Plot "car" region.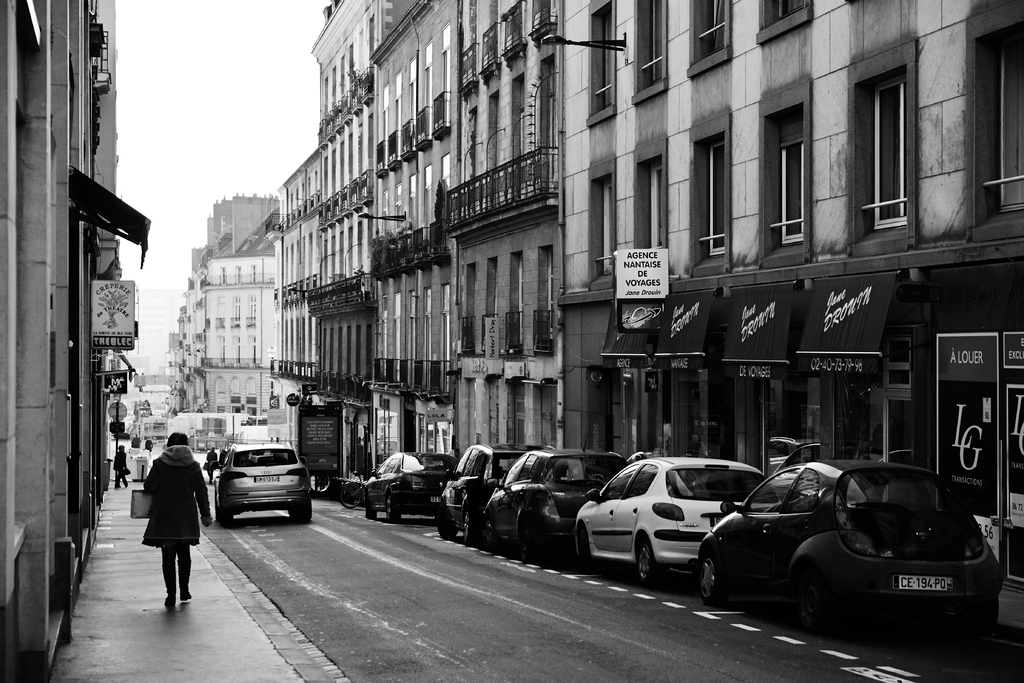
Plotted at box(483, 441, 632, 563).
